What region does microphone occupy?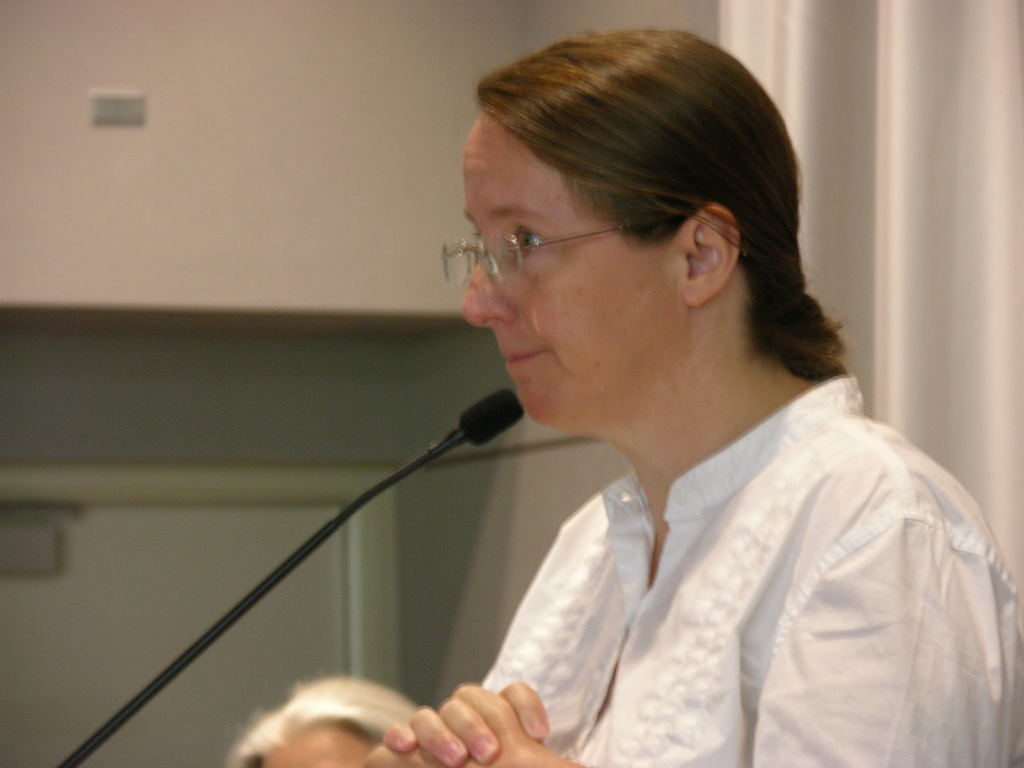
BBox(459, 388, 530, 445).
